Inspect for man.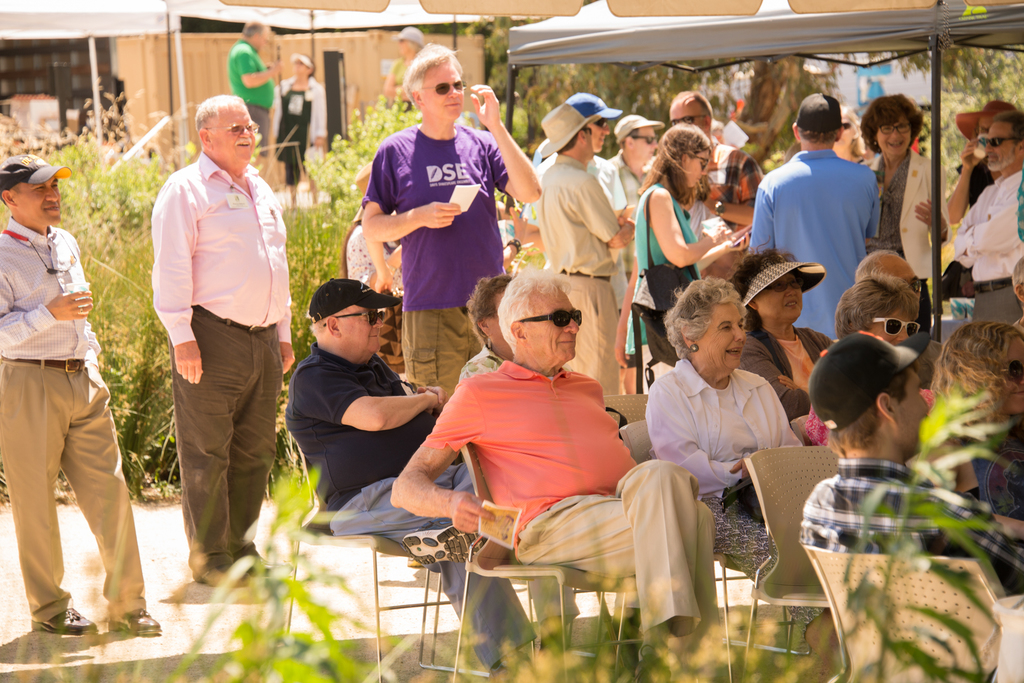
Inspection: region(282, 280, 540, 682).
